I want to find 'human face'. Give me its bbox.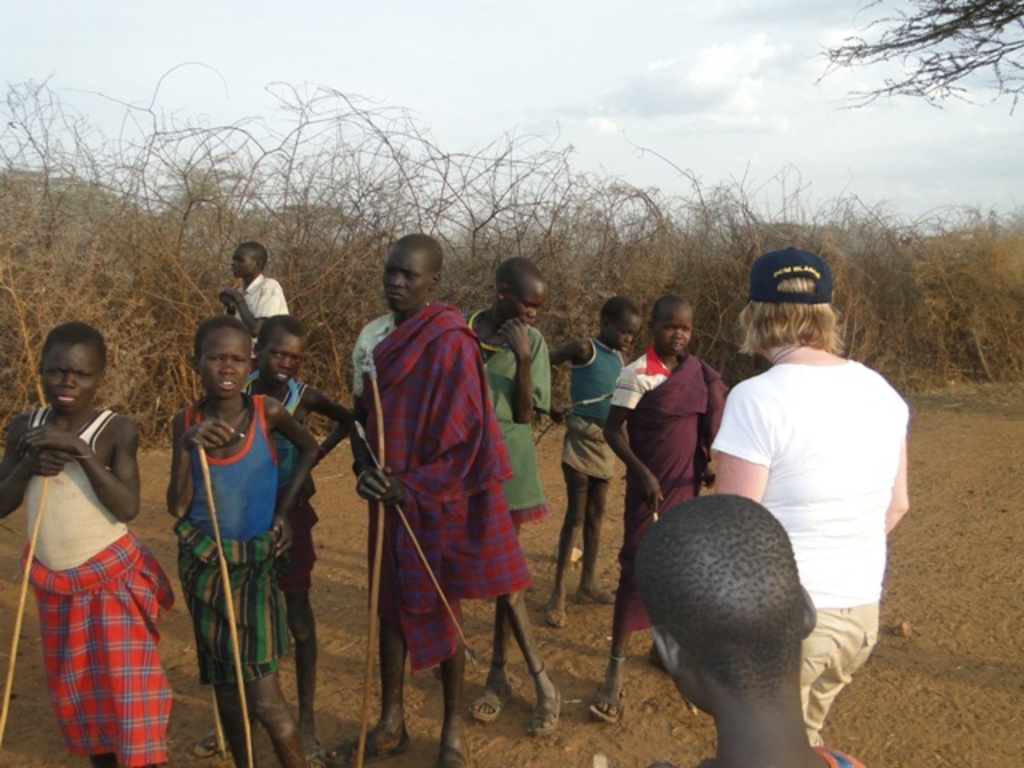
bbox(45, 342, 101, 411).
